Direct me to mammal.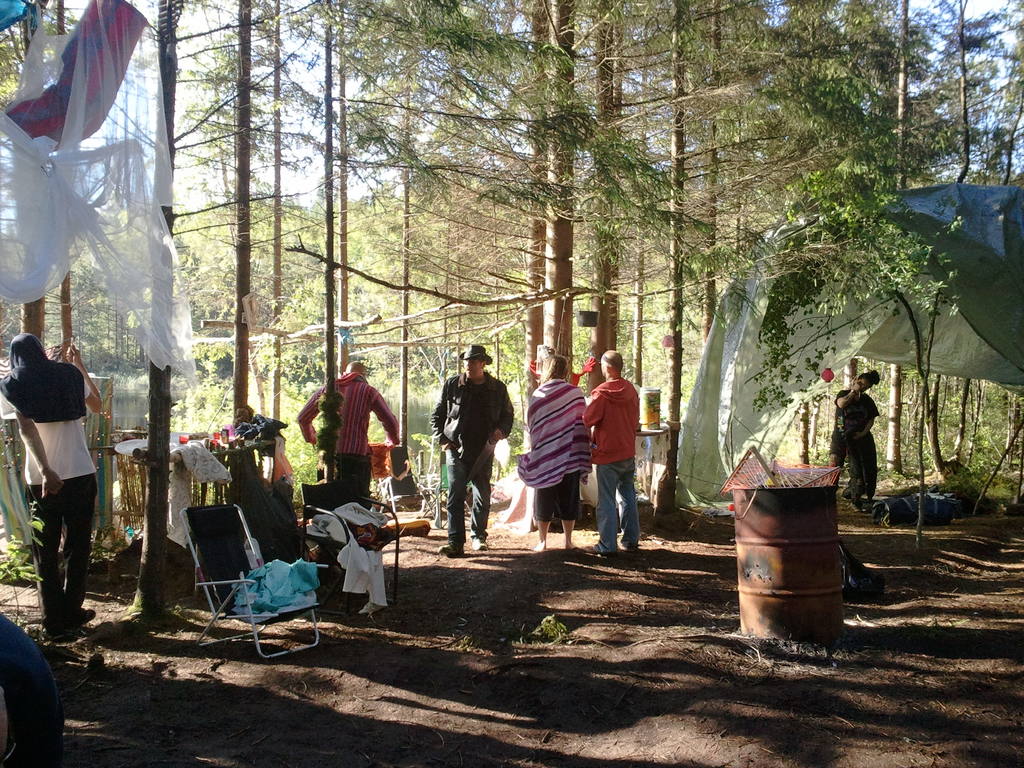
Direction: crop(834, 372, 877, 506).
